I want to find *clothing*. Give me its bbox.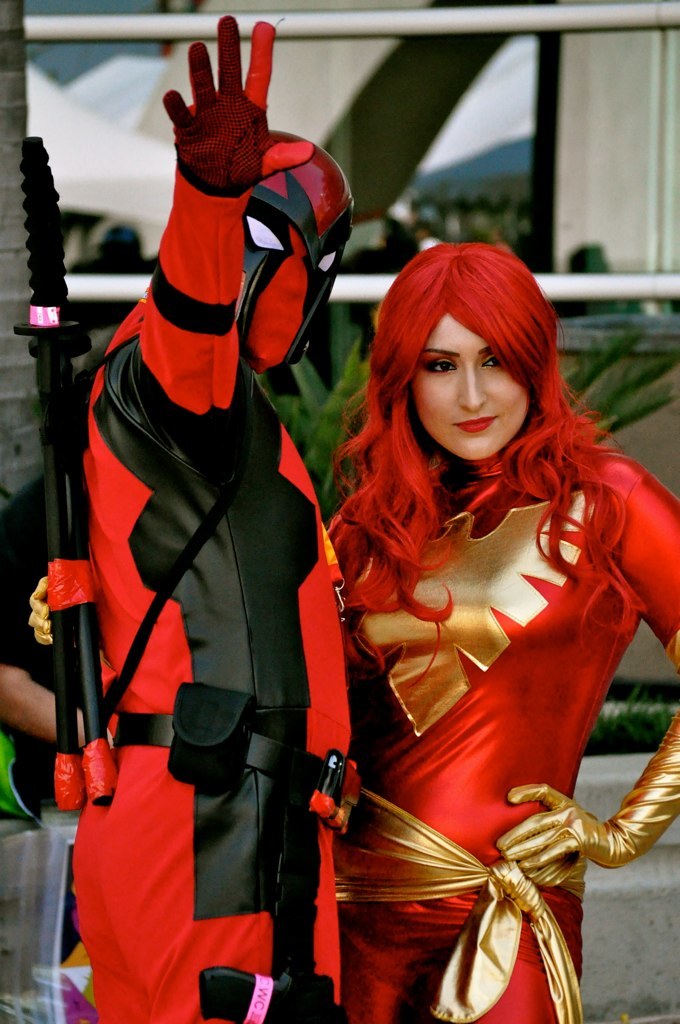
{"x1": 0, "y1": 390, "x2": 150, "y2": 991}.
